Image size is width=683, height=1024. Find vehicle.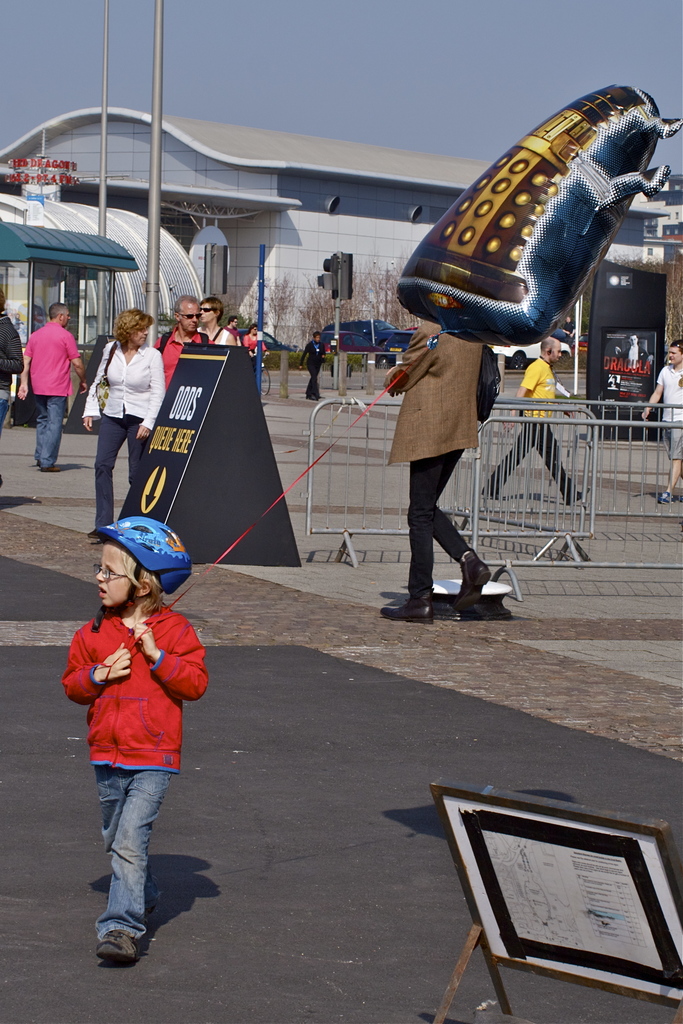
x1=573 y1=331 x2=592 y2=353.
